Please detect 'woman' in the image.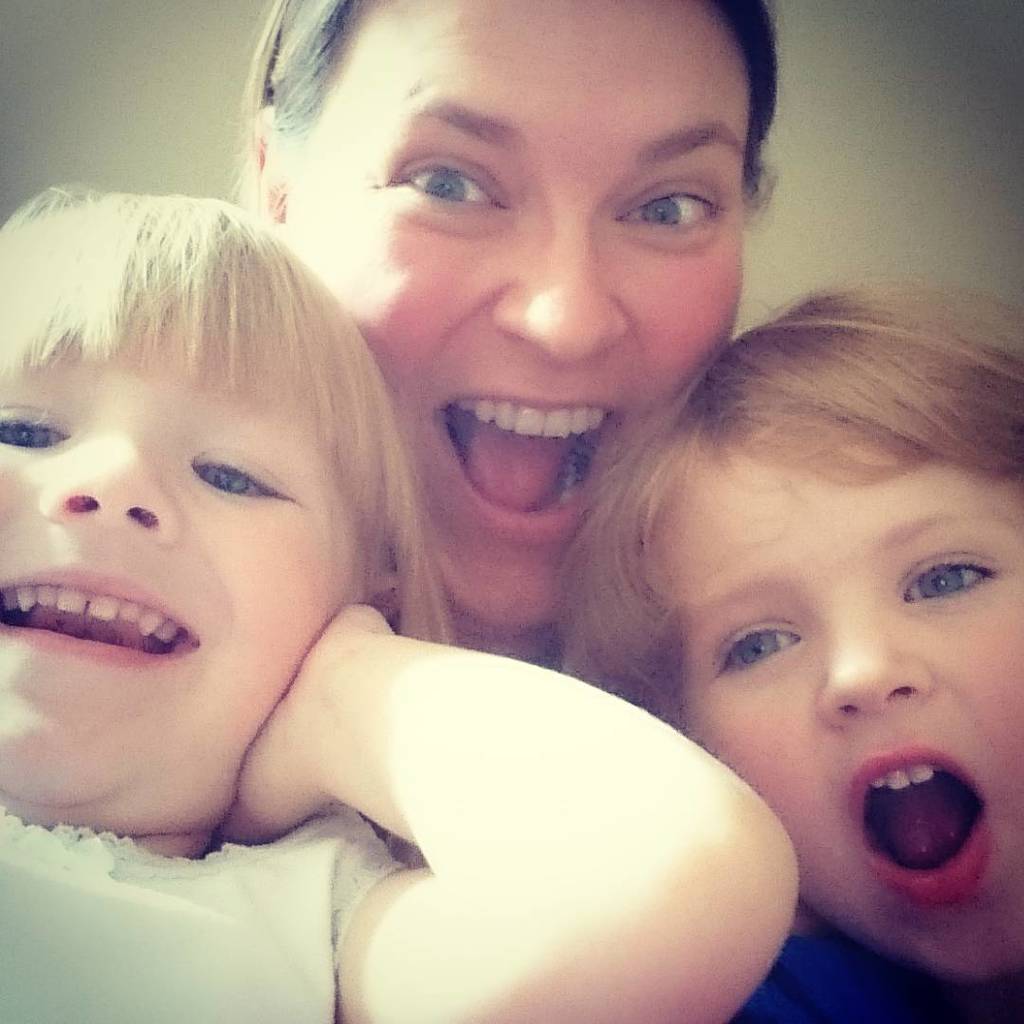
bbox=(0, 187, 802, 1023).
